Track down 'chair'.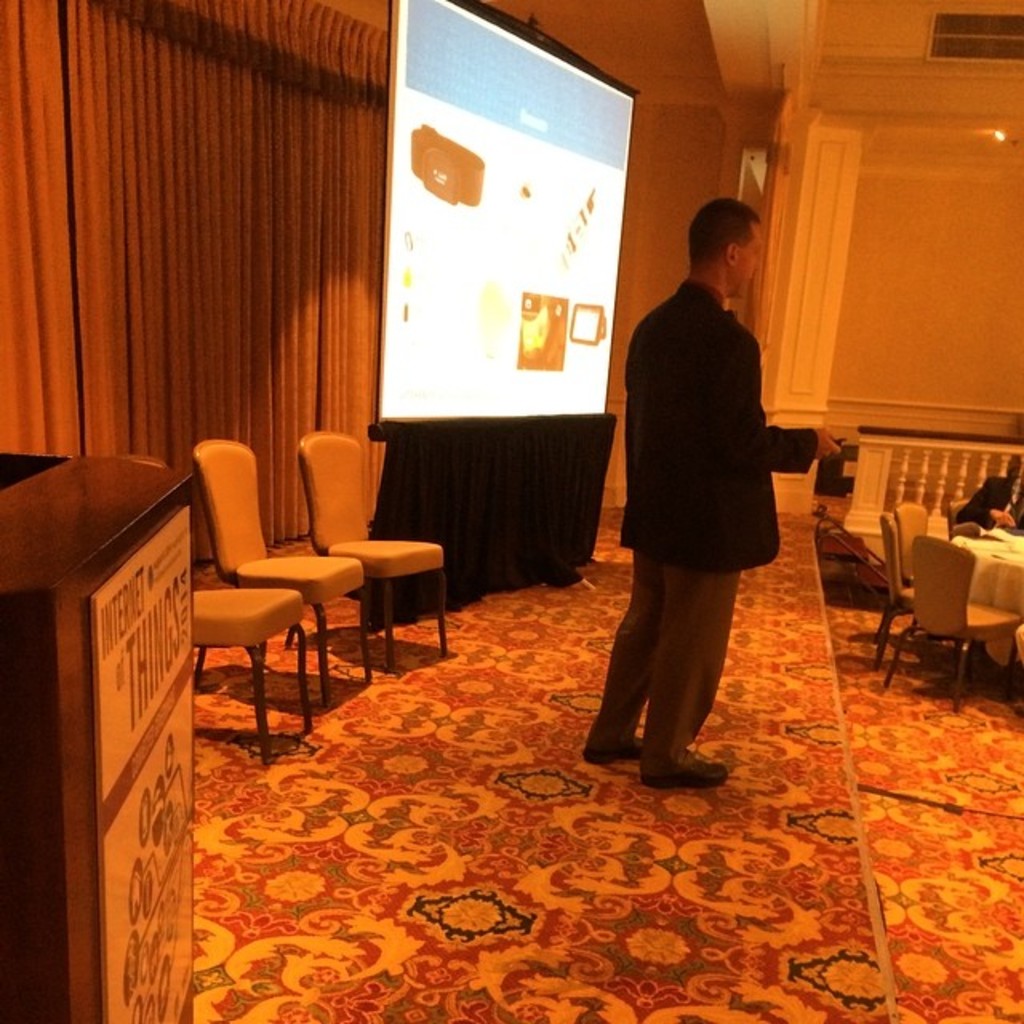
Tracked to x1=942 y1=493 x2=965 y2=533.
